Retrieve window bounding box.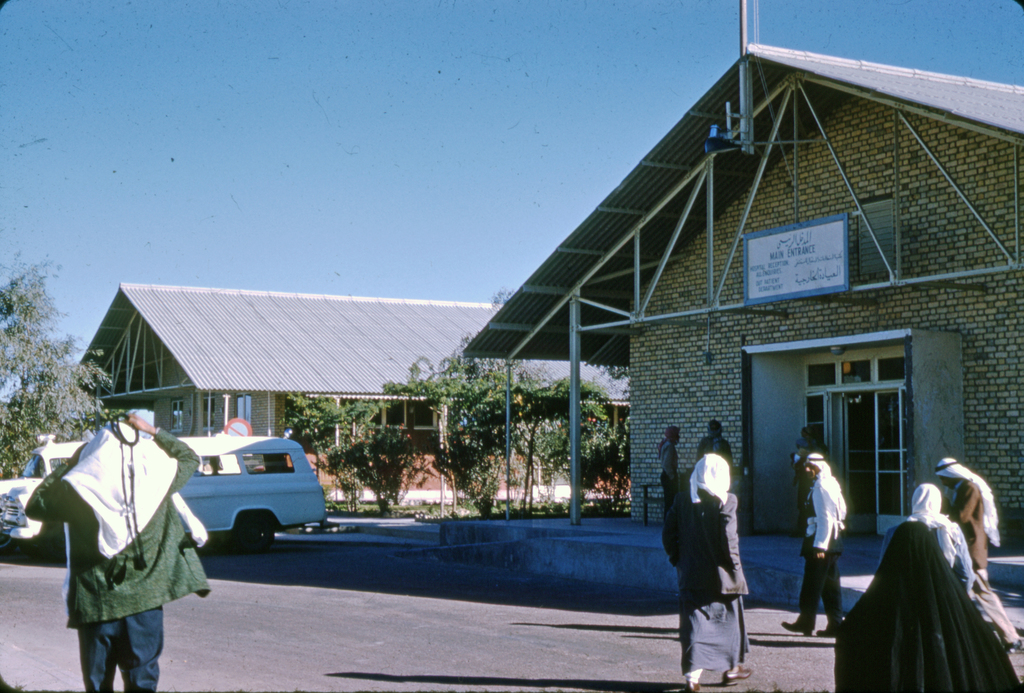
Bounding box: <region>198, 394, 214, 434</region>.
